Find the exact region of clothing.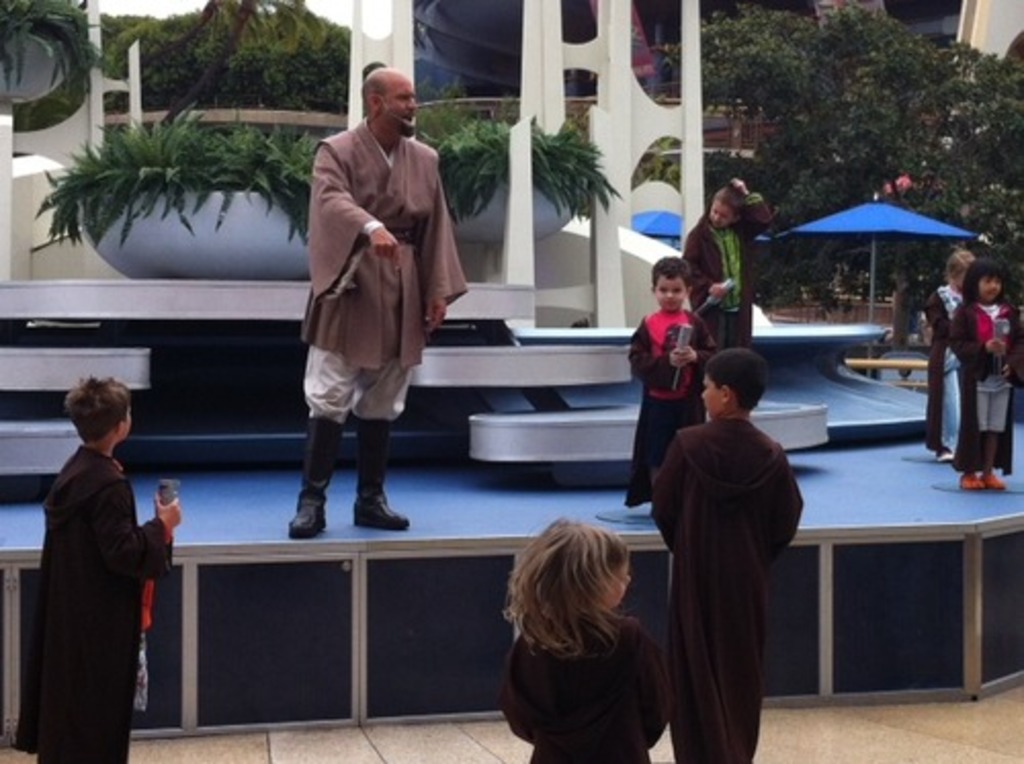
Exact region: detection(680, 193, 786, 354).
